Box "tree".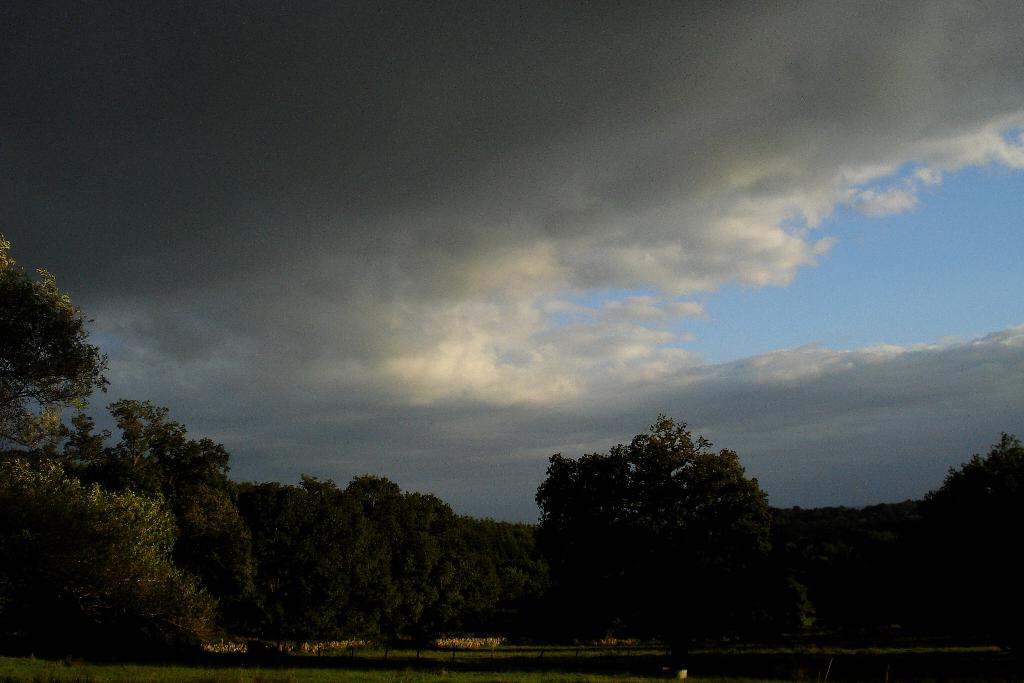
BBox(884, 434, 1023, 651).
